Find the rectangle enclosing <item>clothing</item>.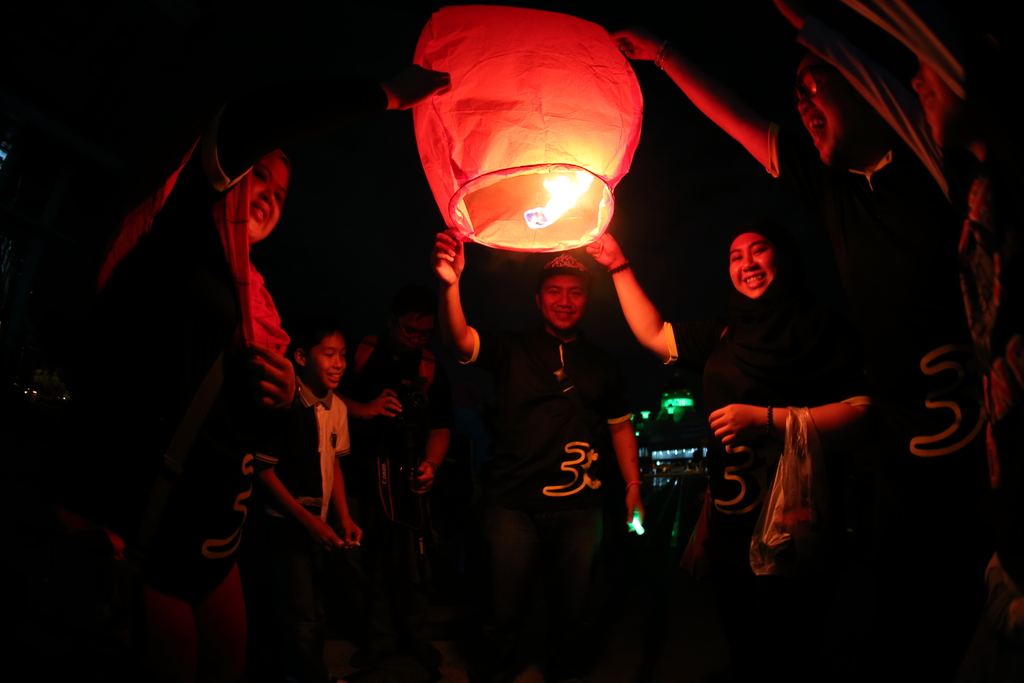
left=244, top=376, right=350, bottom=682.
